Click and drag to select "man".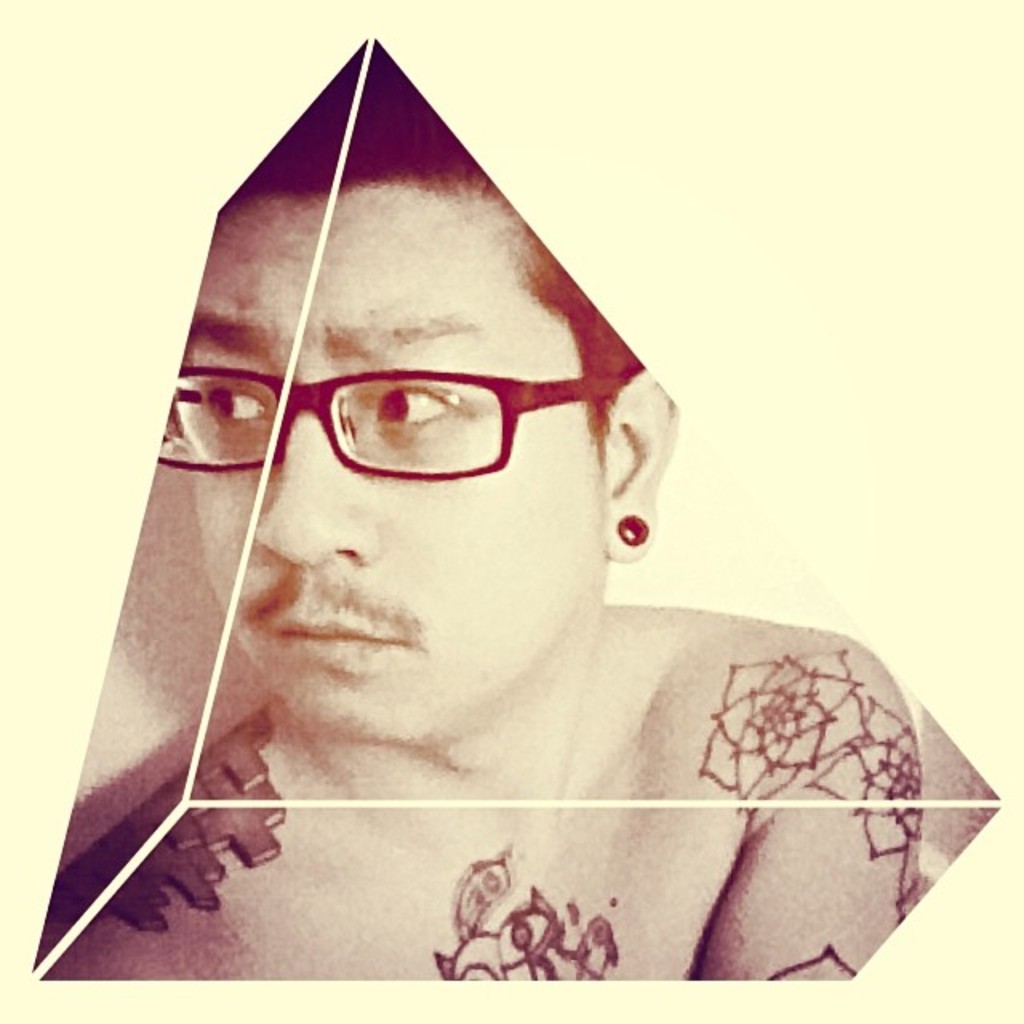
Selection: l=24, t=40, r=1003, b=974.
